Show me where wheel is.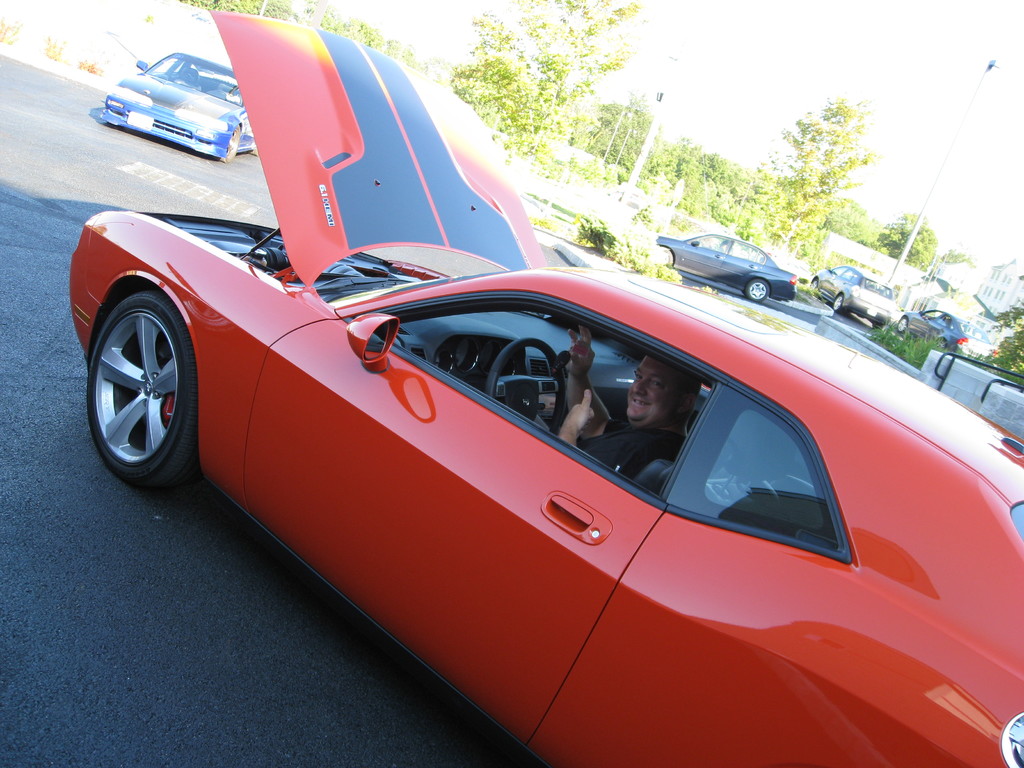
wheel is at 897/317/908/333.
